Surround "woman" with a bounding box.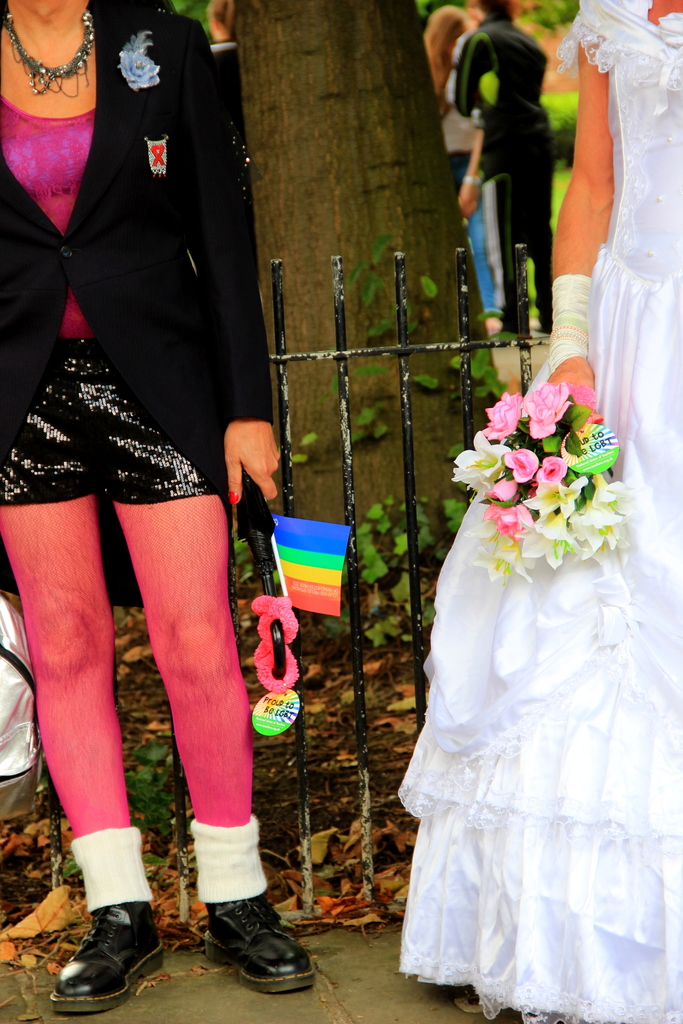
(x1=5, y1=0, x2=299, y2=968).
